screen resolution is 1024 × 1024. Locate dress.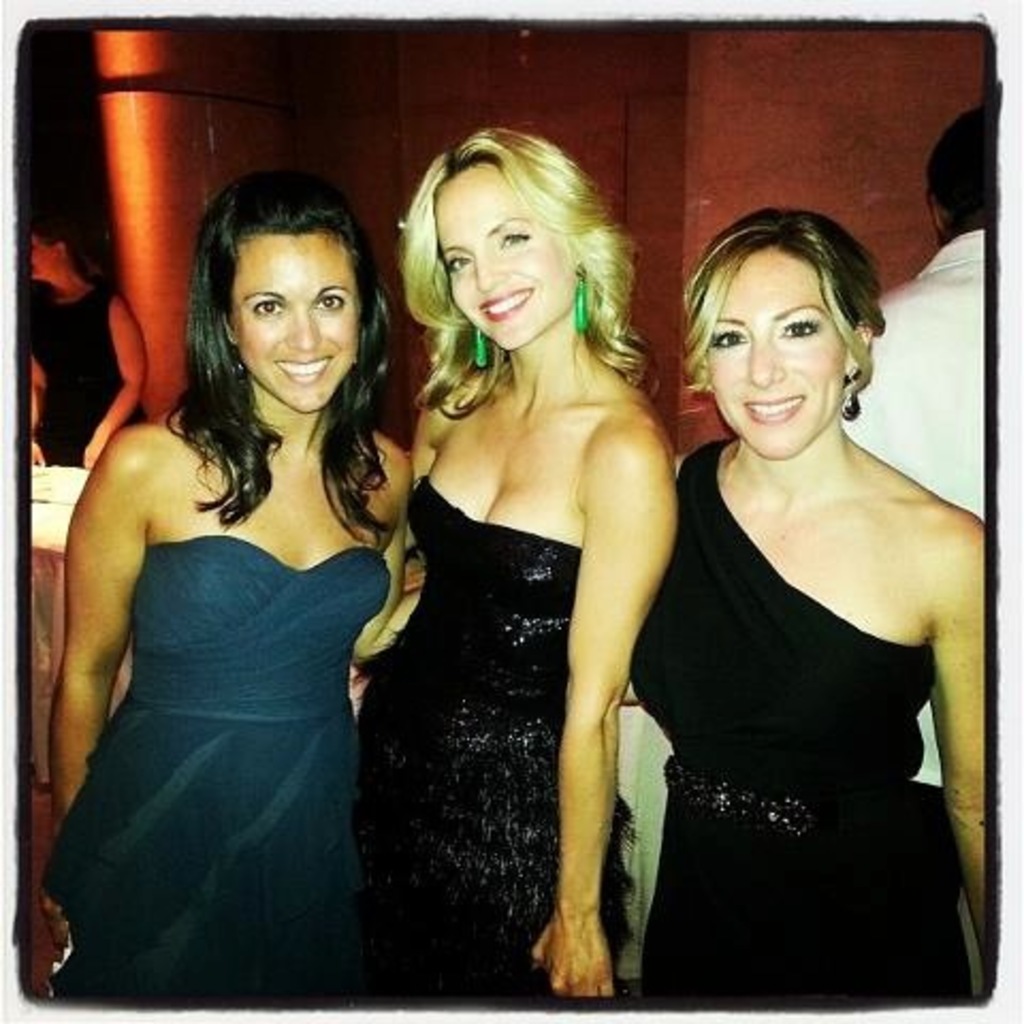
BBox(343, 316, 691, 962).
